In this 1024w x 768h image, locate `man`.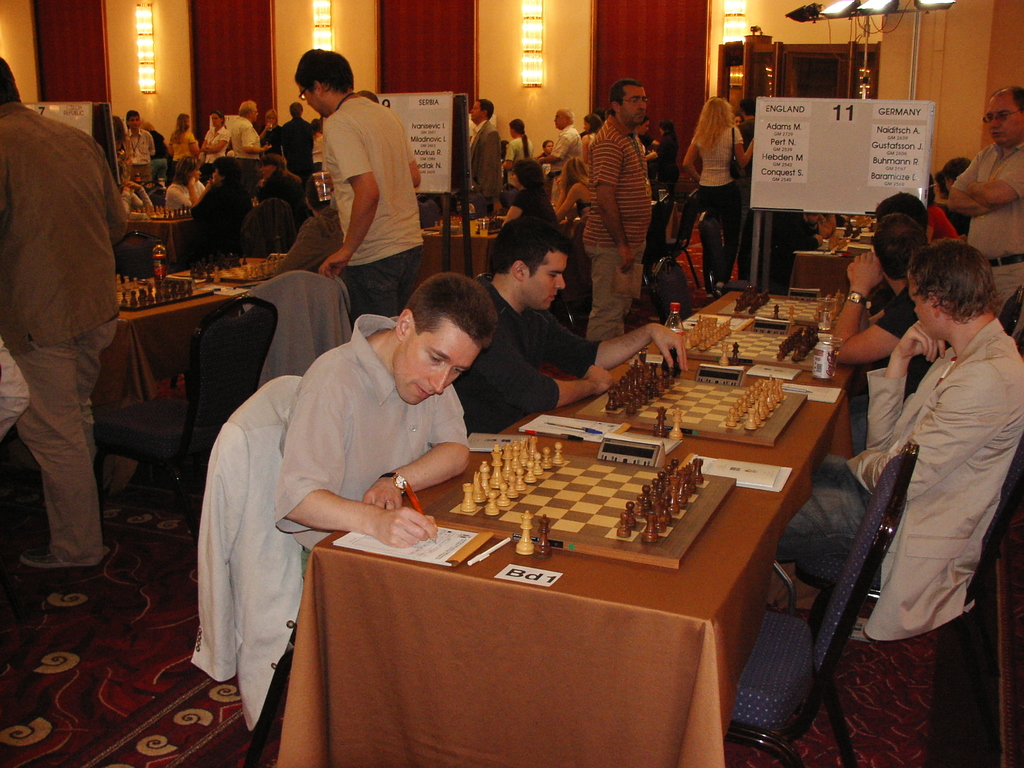
Bounding box: rect(947, 86, 1023, 314).
